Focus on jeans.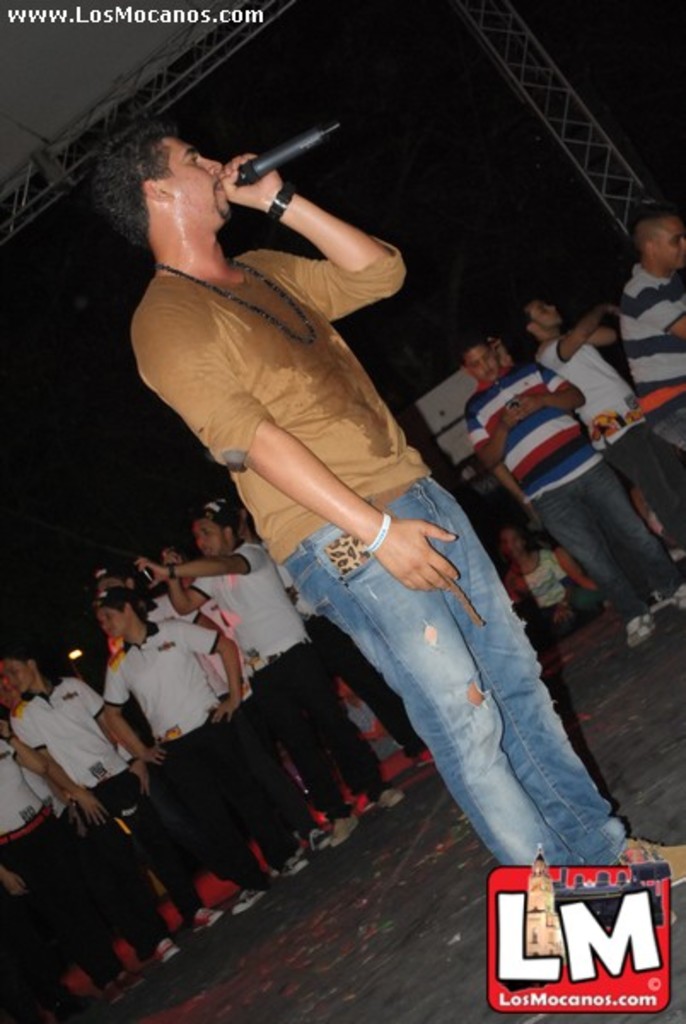
Focused at [527,466,684,626].
